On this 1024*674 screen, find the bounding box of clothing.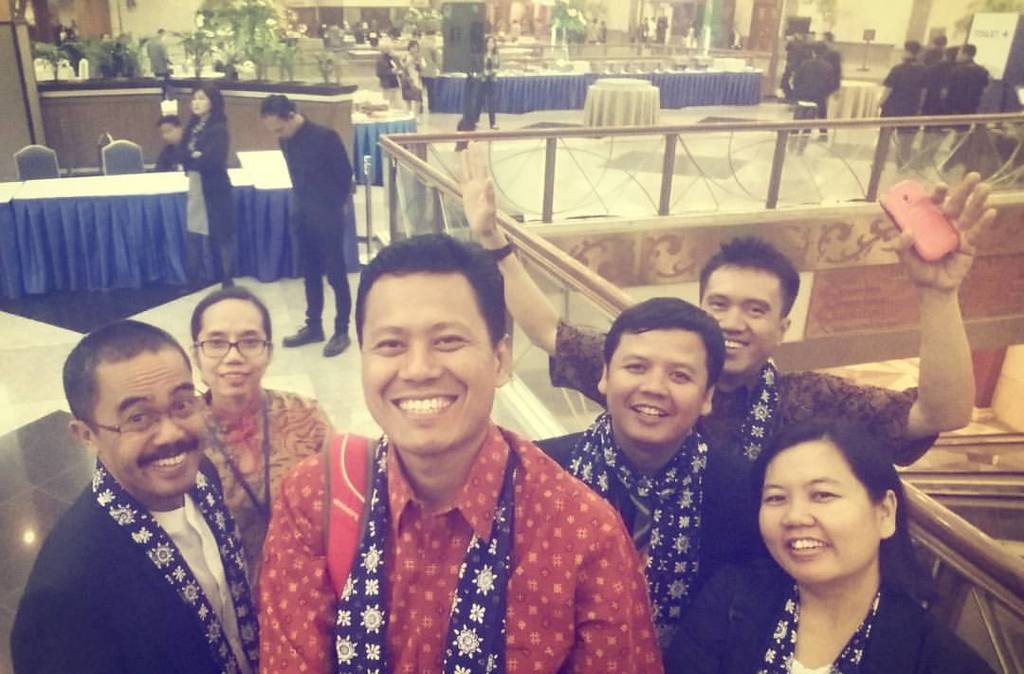
Bounding box: 562:311:939:475.
